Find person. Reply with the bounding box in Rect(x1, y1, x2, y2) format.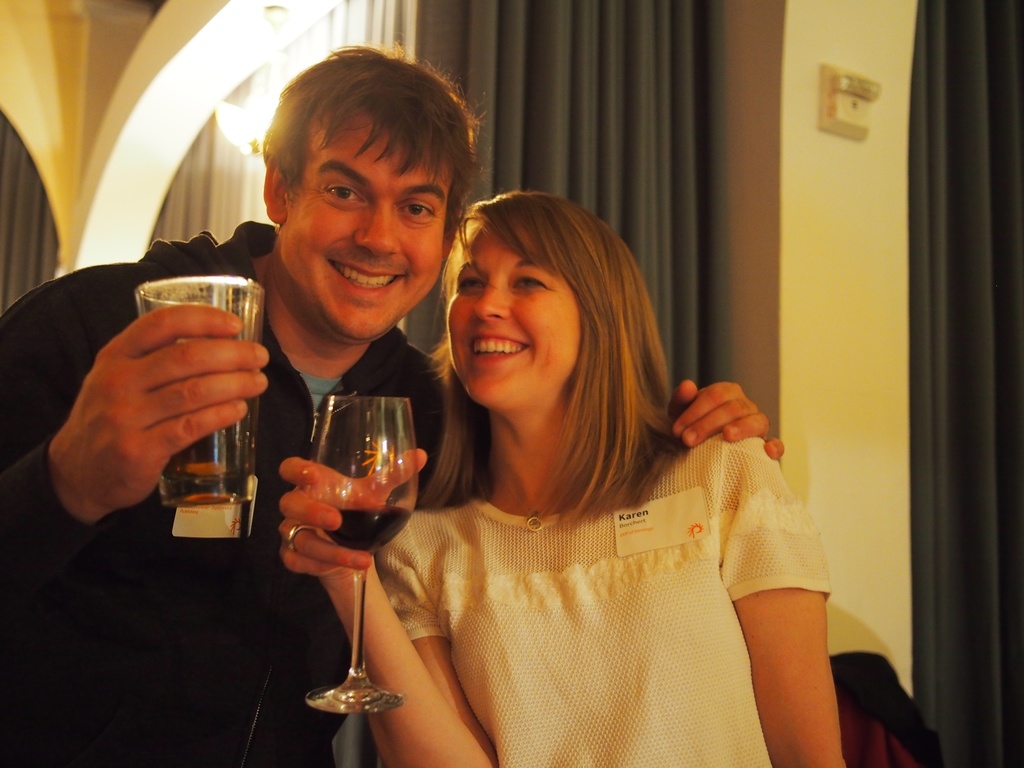
Rect(0, 45, 784, 767).
